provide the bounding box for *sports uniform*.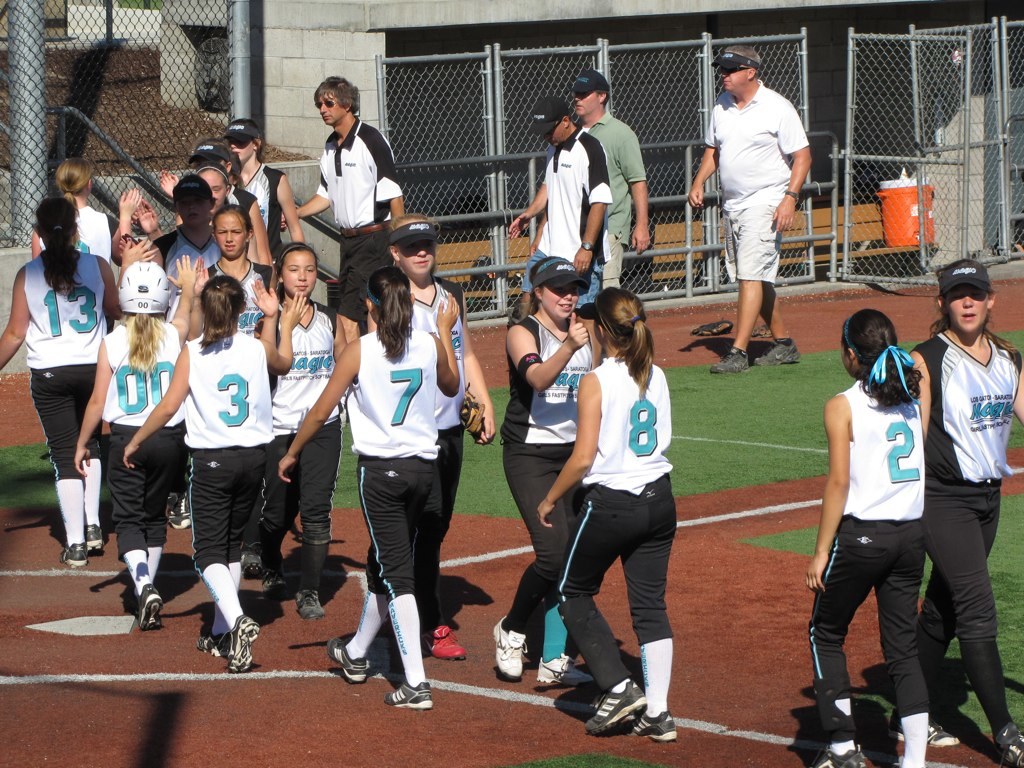
detection(24, 250, 111, 563).
